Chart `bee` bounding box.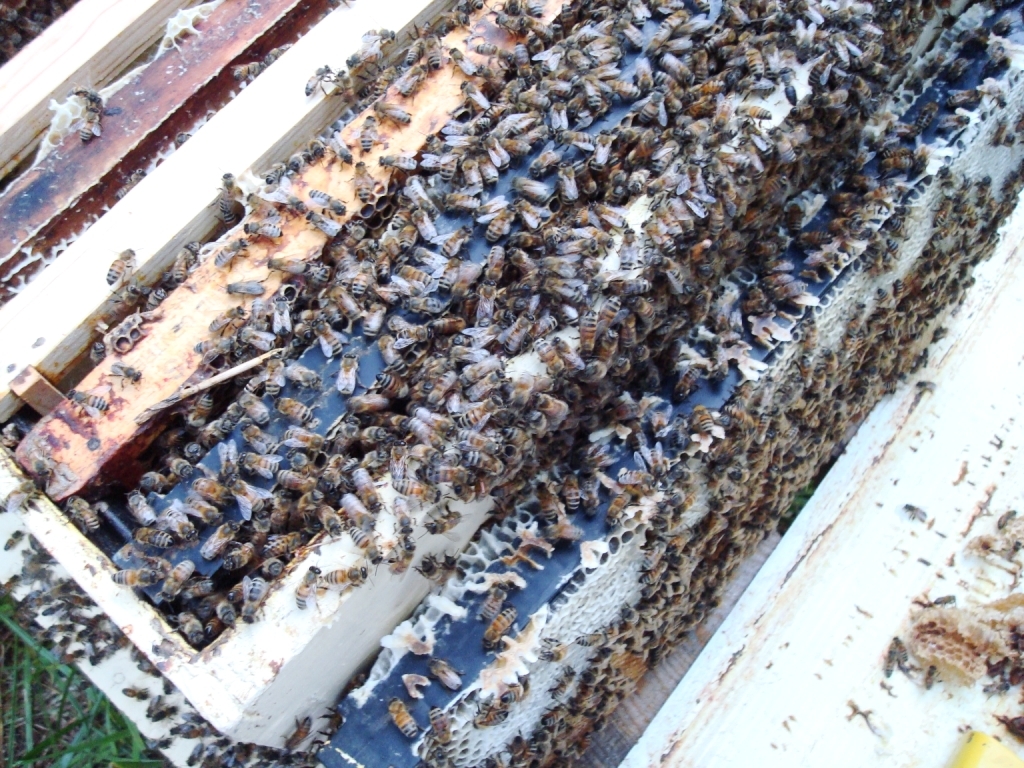
Charted: box(486, 610, 515, 647).
